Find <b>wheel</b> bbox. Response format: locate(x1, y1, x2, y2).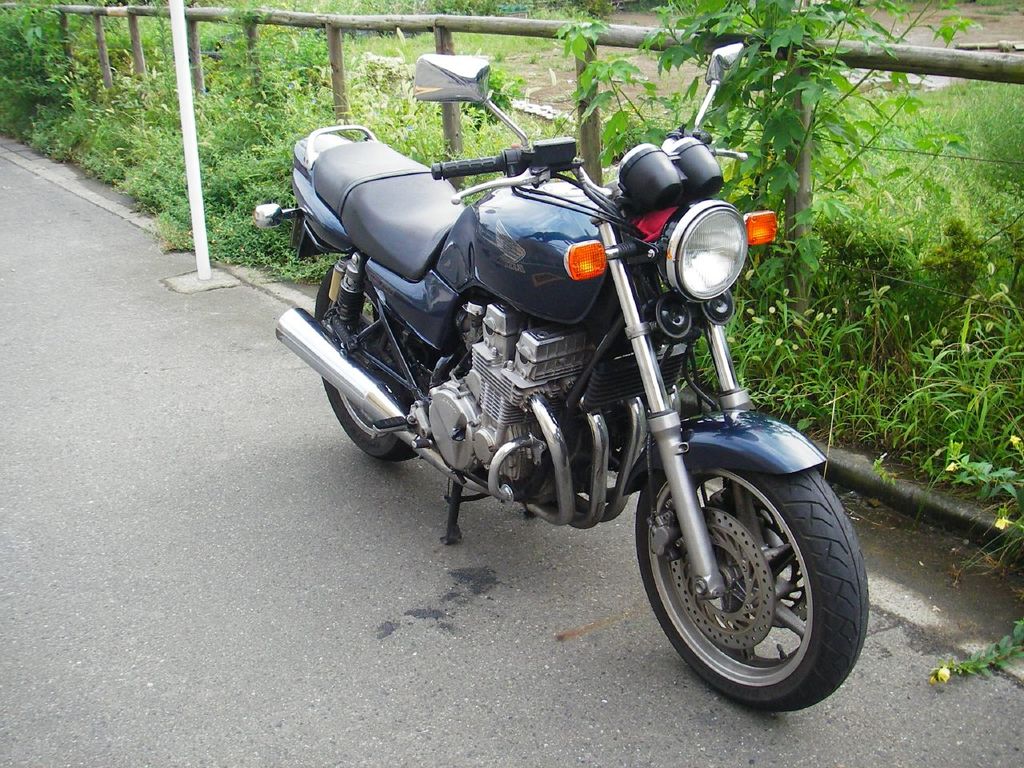
locate(311, 254, 461, 460).
